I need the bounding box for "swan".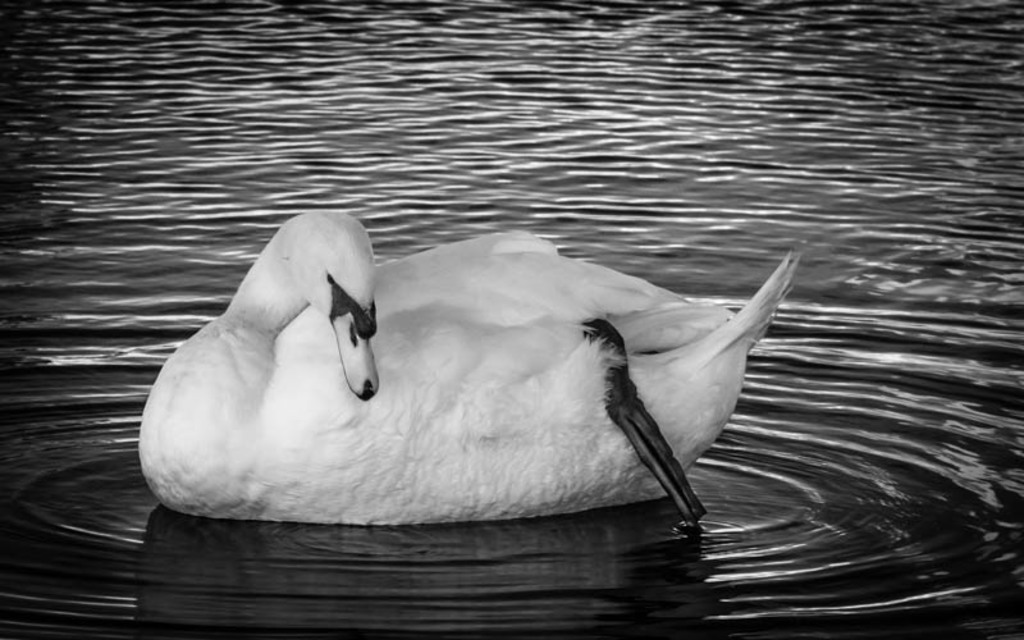
Here it is: select_region(150, 204, 805, 522).
